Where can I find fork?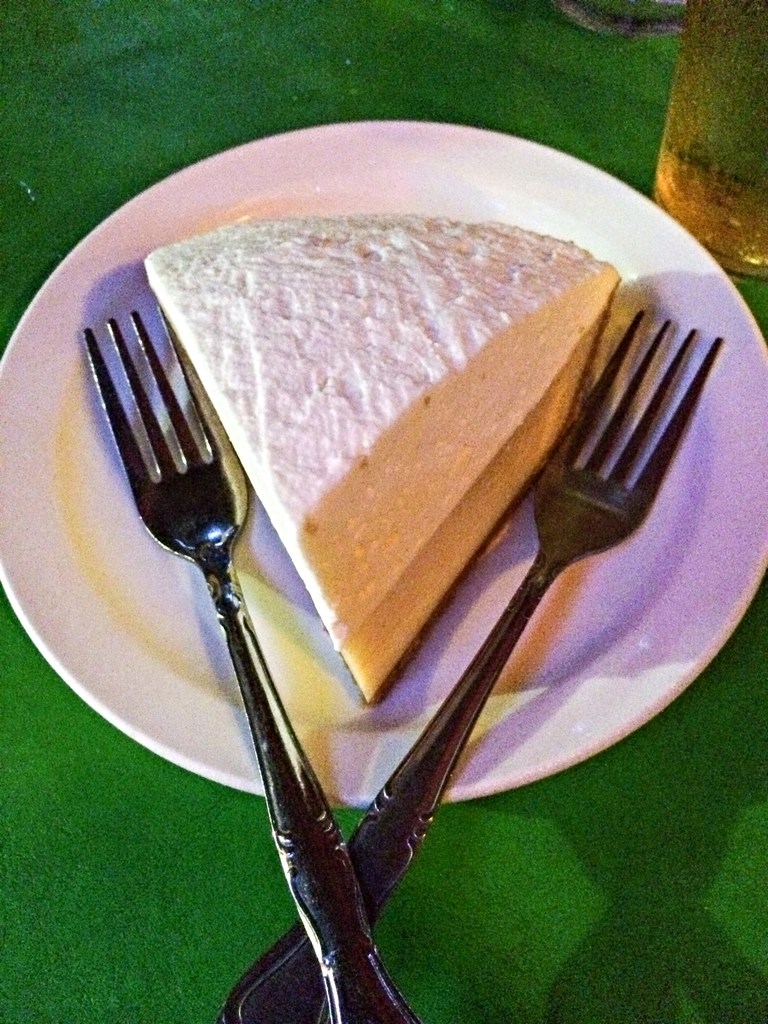
You can find it at left=219, top=308, right=723, bottom=1023.
